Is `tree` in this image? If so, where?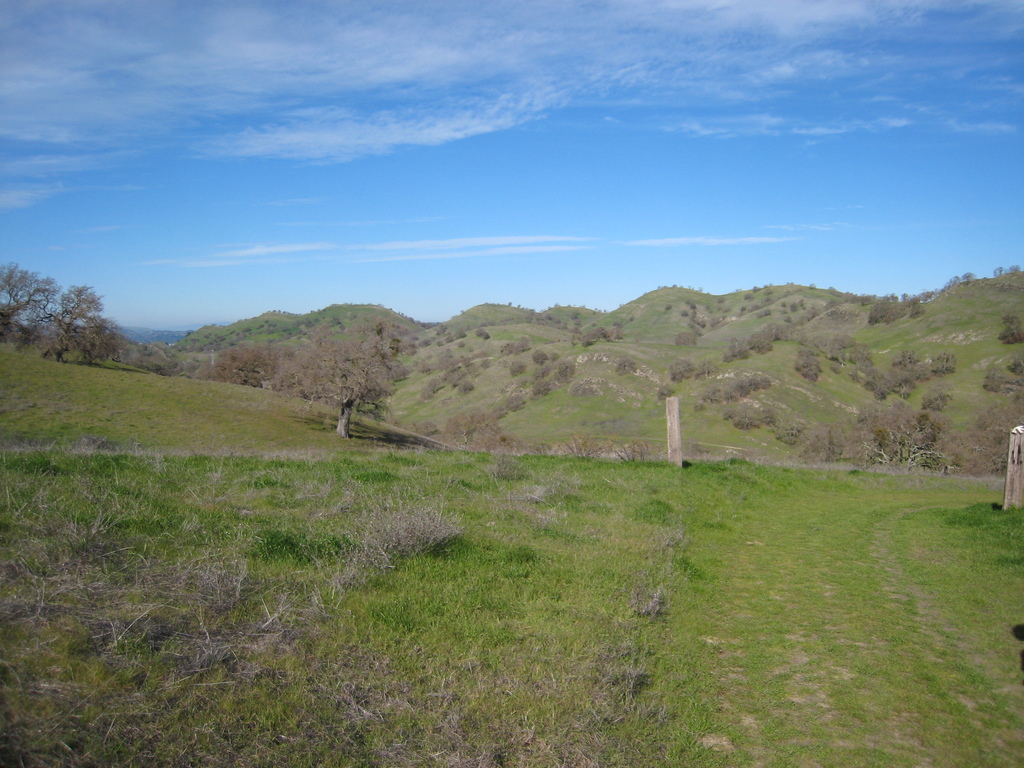
Yes, at x1=722 y1=337 x2=750 y2=356.
